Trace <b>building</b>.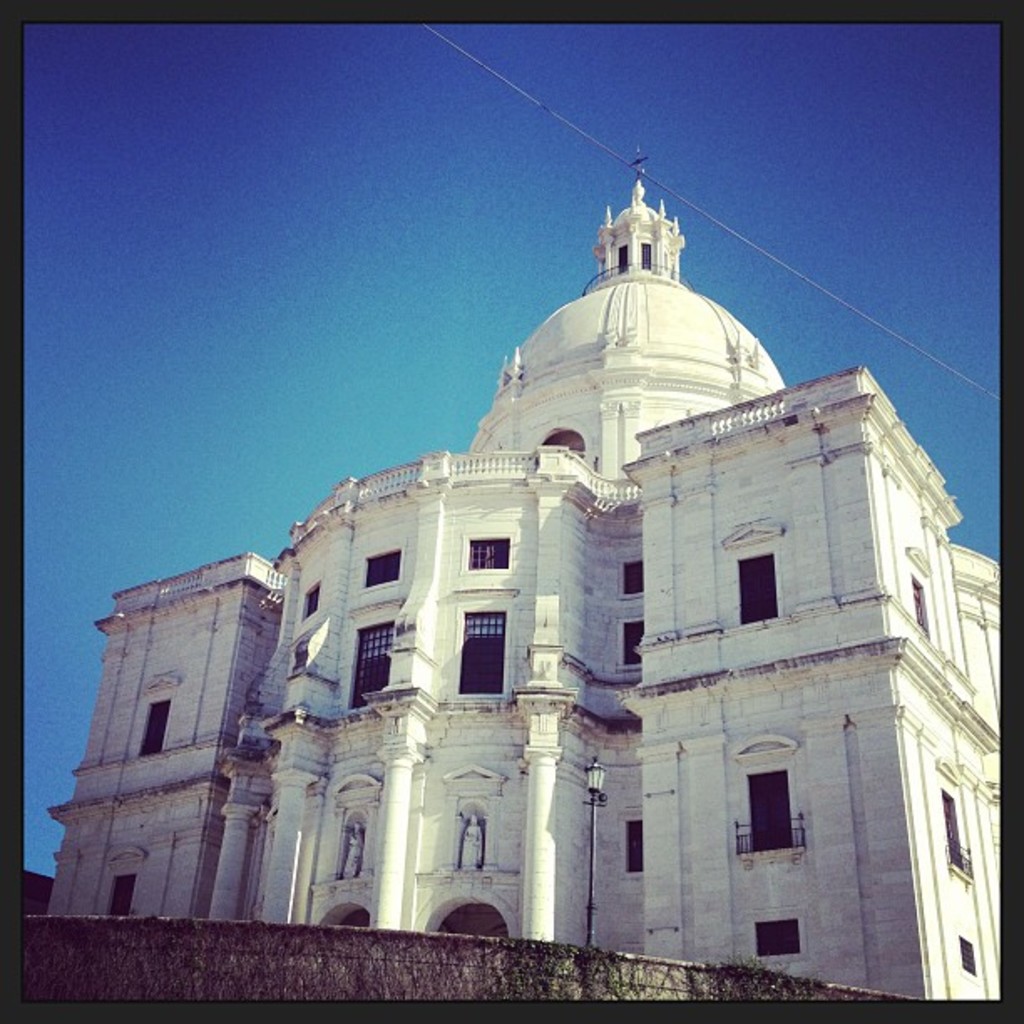
Traced to [left=50, top=156, right=1002, bottom=996].
